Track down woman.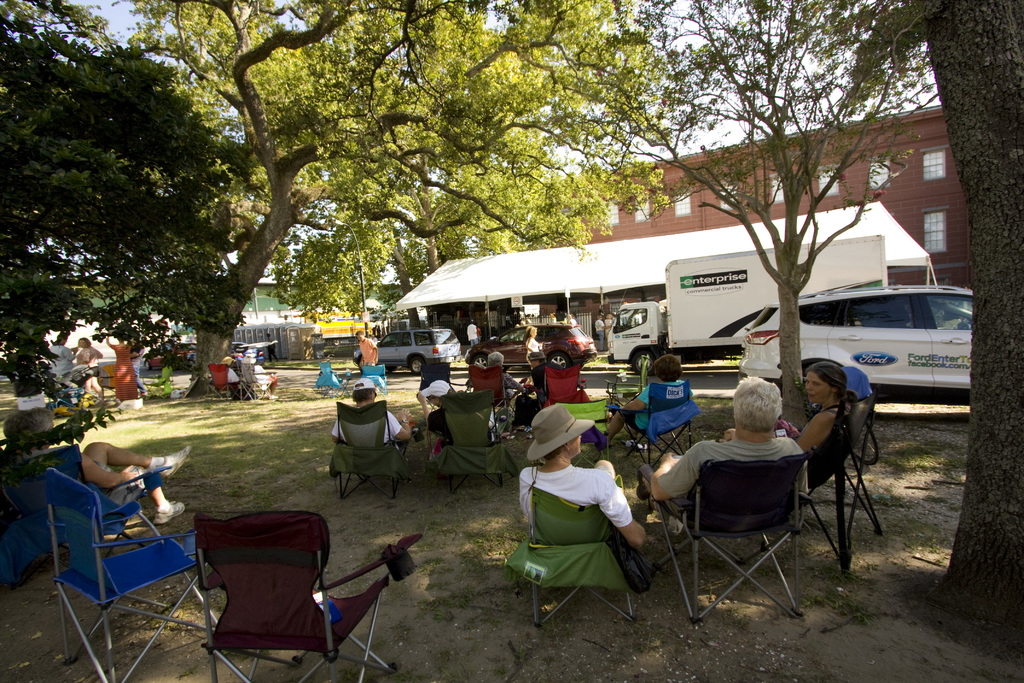
Tracked to 780 368 849 443.
